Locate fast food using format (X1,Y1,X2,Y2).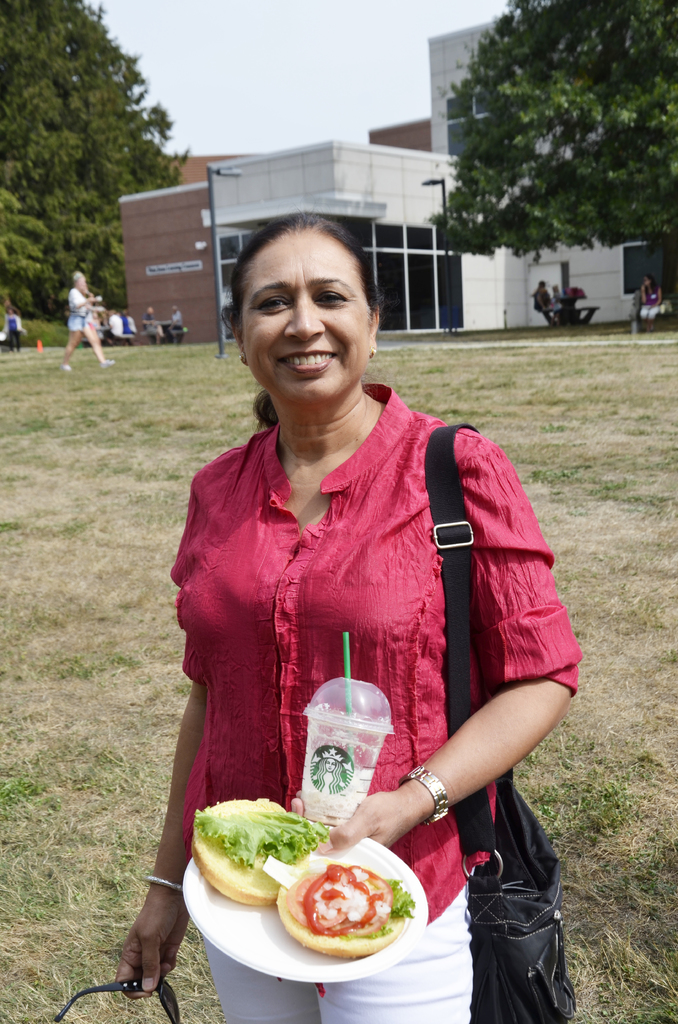
(191,794,331,908).
